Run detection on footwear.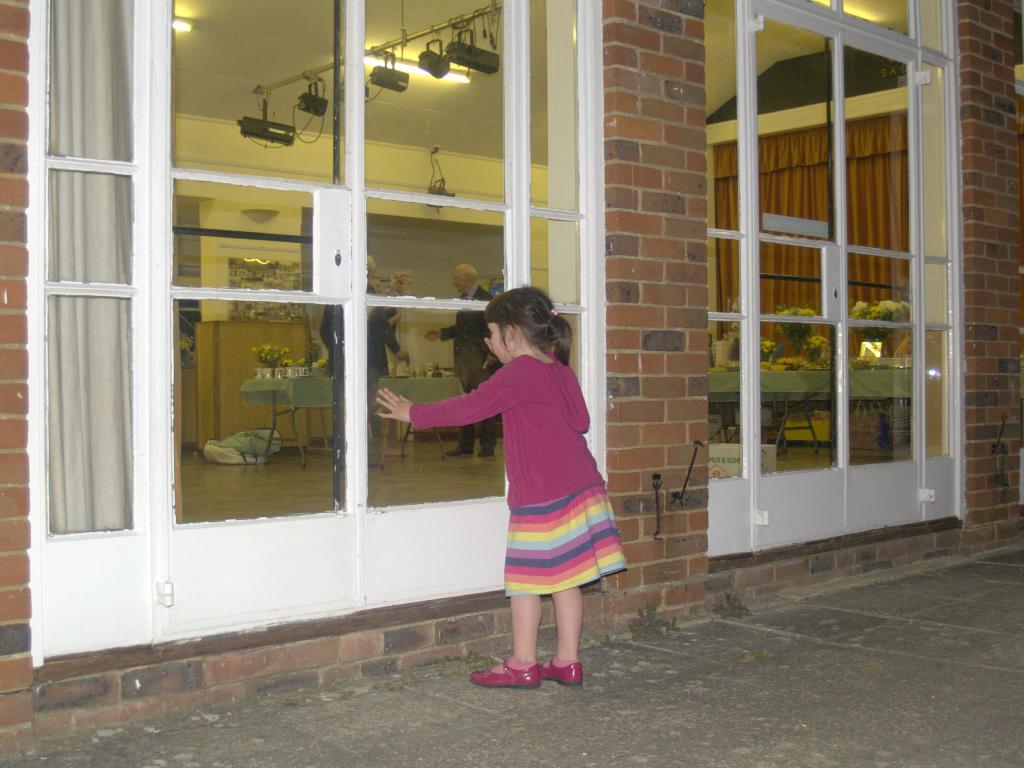
Result: x1=538 y1=653 x2=584 y2=689.
